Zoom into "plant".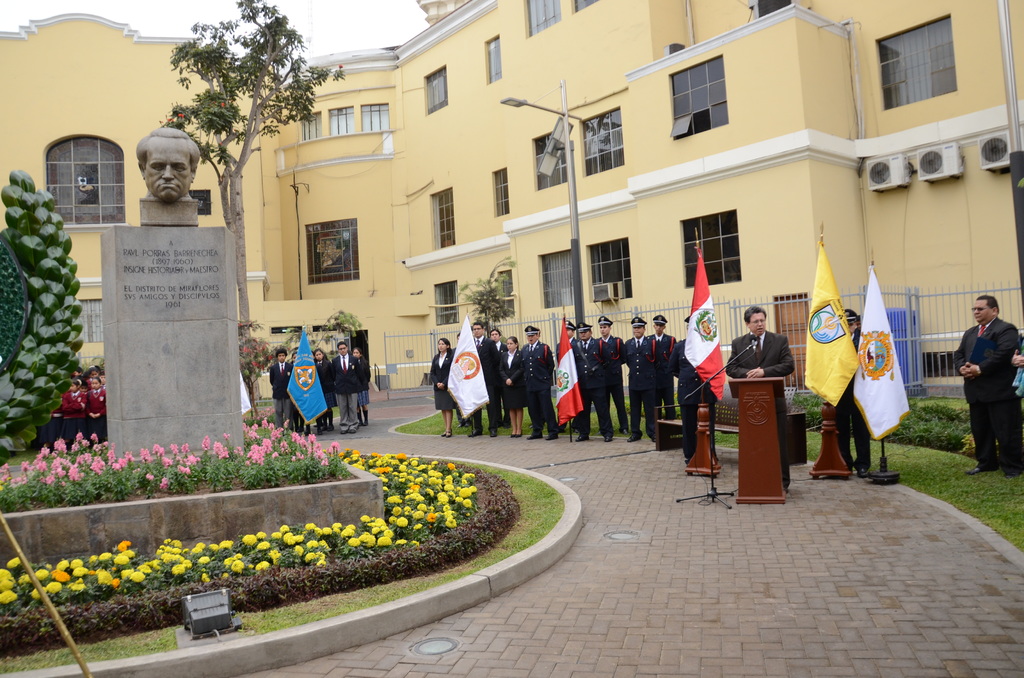
Zoom target: l=460, t=275, r=518, b=322.
